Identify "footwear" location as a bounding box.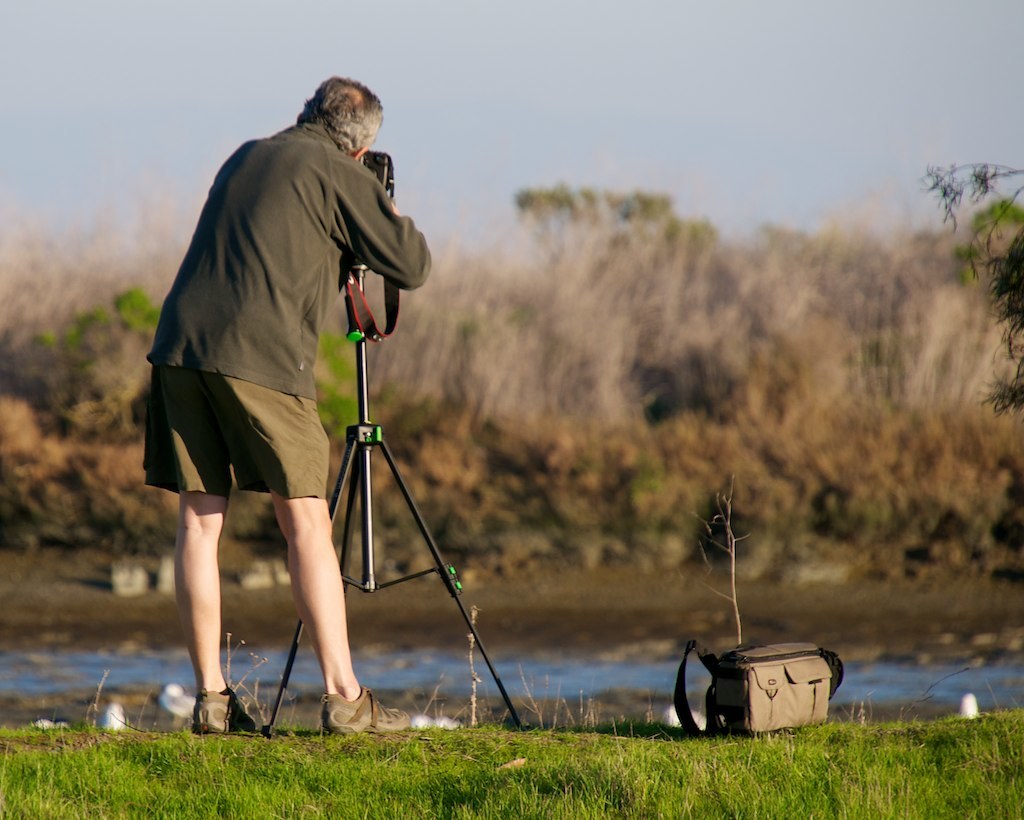
{"x1": 321, "y1": 686, "x2": 411, "y2": 736}.
